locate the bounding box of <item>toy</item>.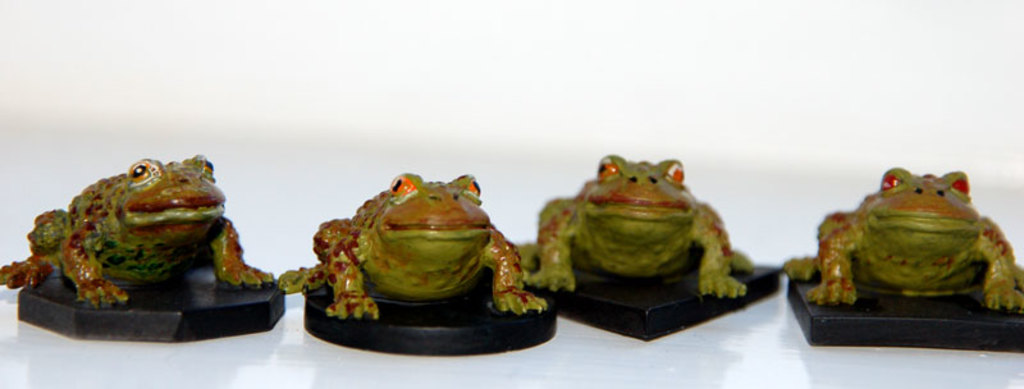
Bounding box: 772 173 1023 310.
